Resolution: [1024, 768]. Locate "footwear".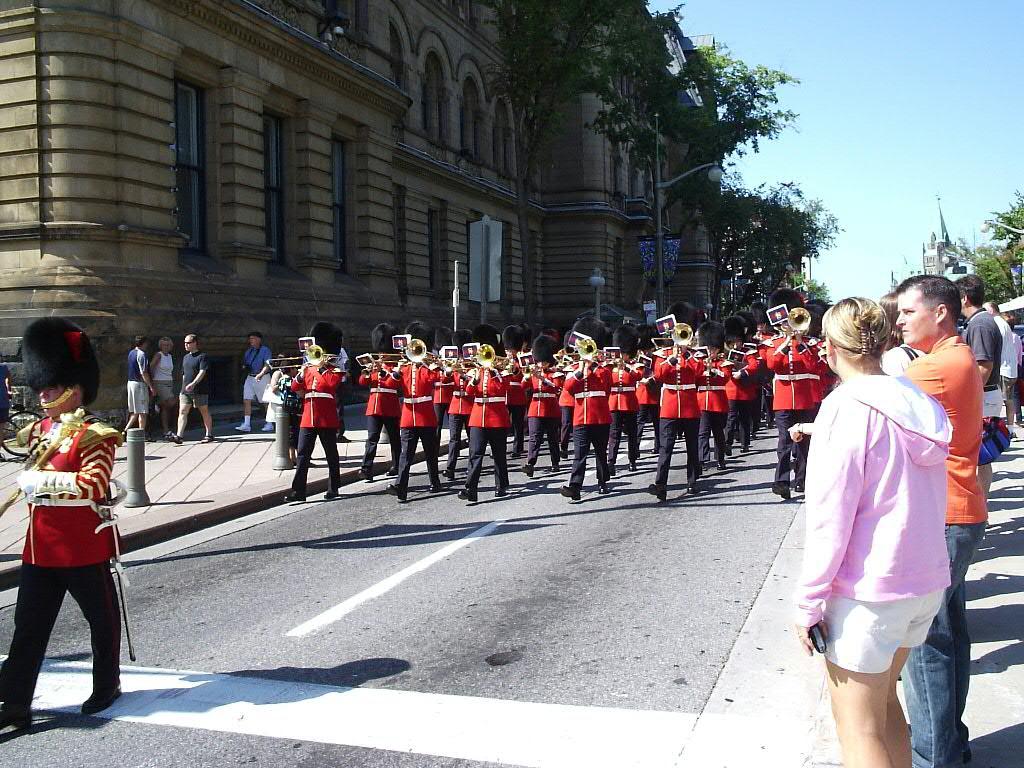
[x1=237, y1=422, x2=252, y2=433].
